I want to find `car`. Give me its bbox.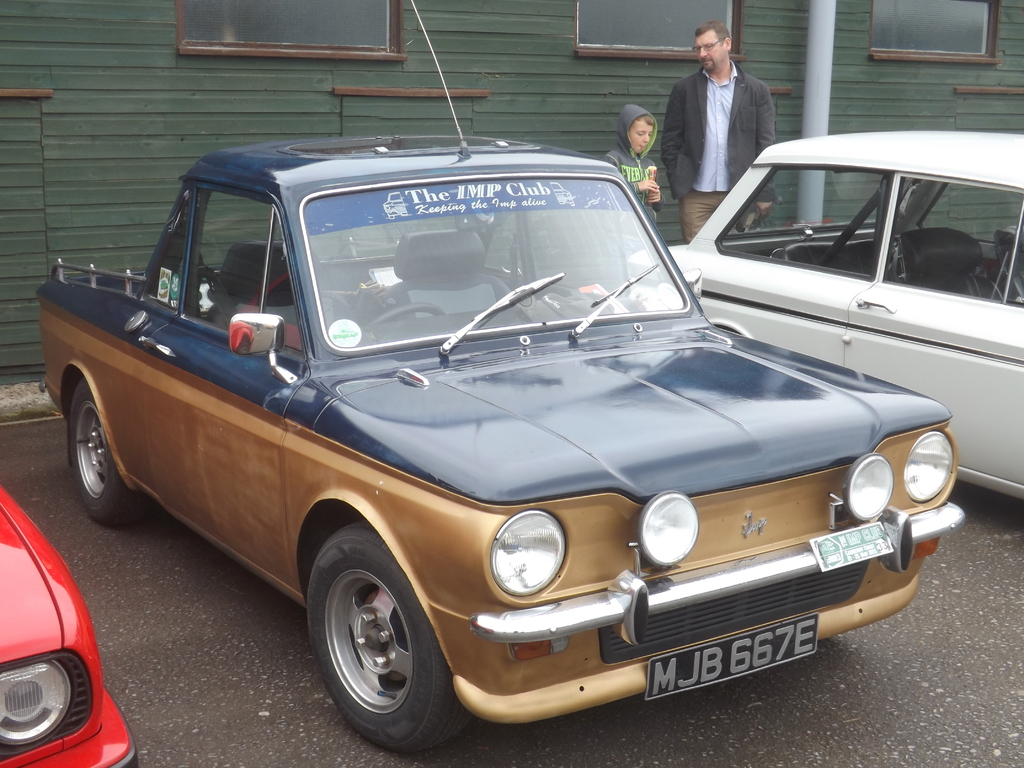
[left=33, top=0, right=964, bottom=752].
